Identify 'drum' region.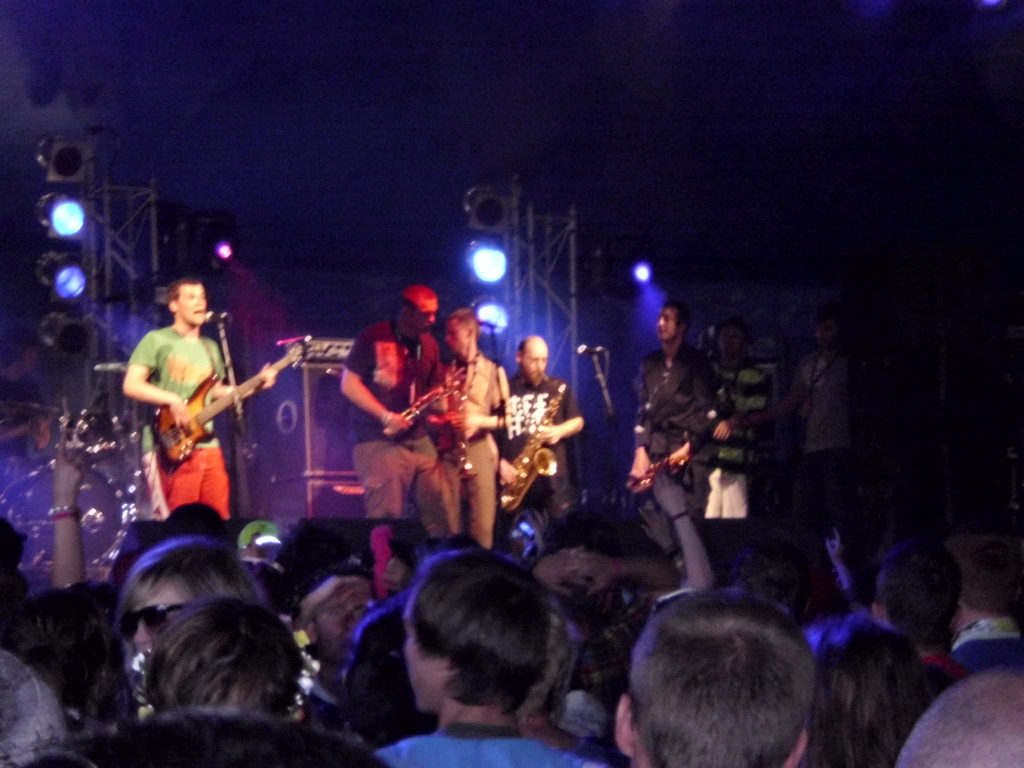
Region: <bbox>9, 460, 129, 566</bbox>.
